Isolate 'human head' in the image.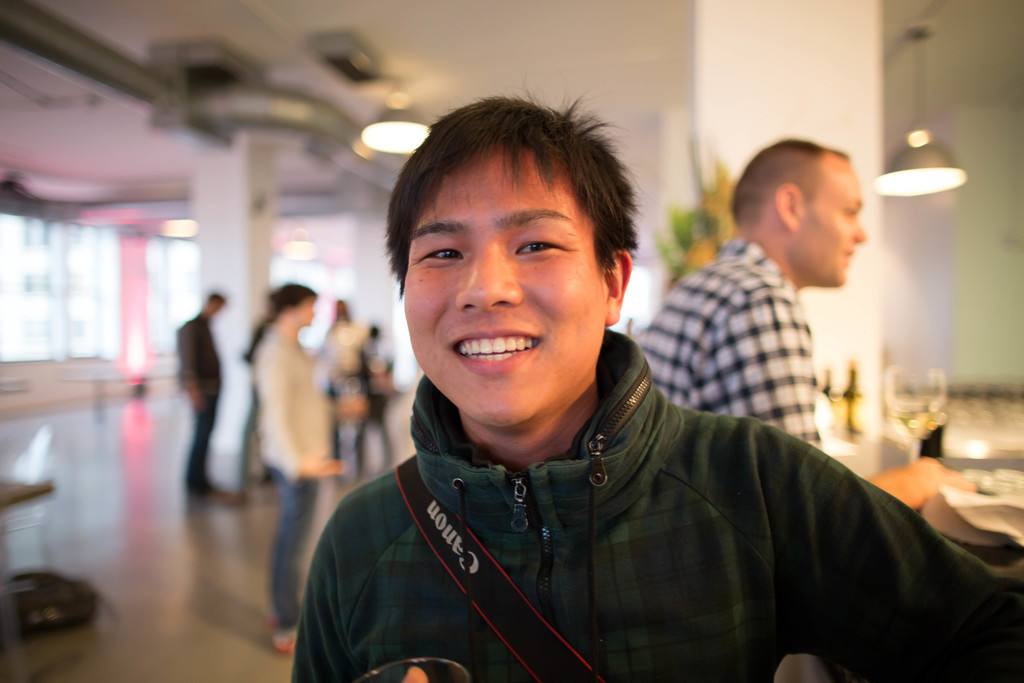
Isolated region: region(384, 90, 636, 386).
